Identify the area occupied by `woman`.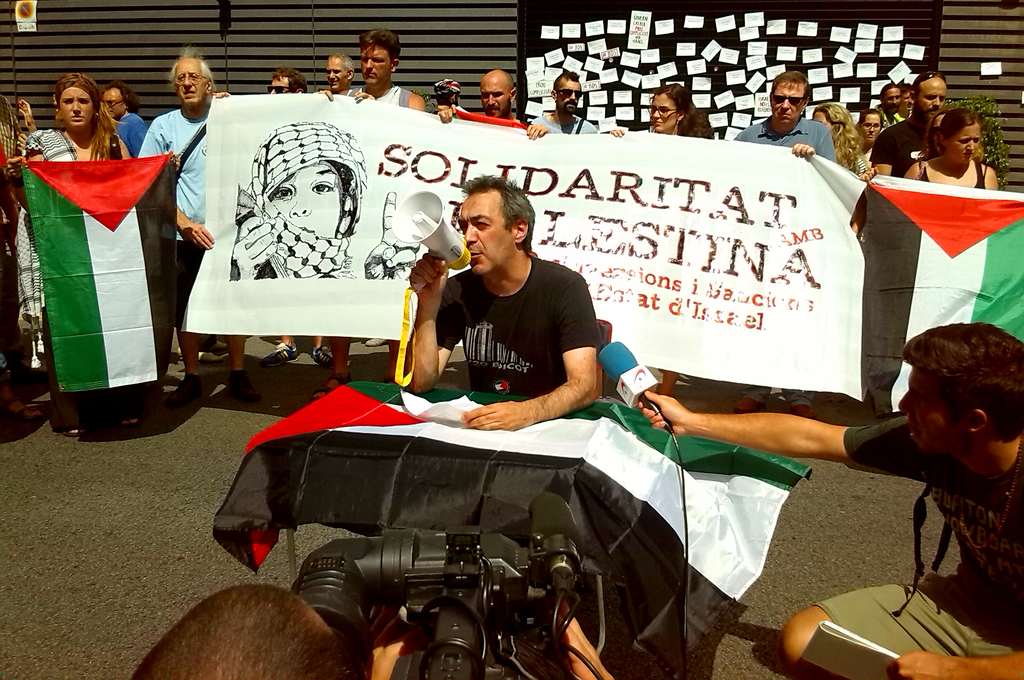
Area: 814/102/875/179.
